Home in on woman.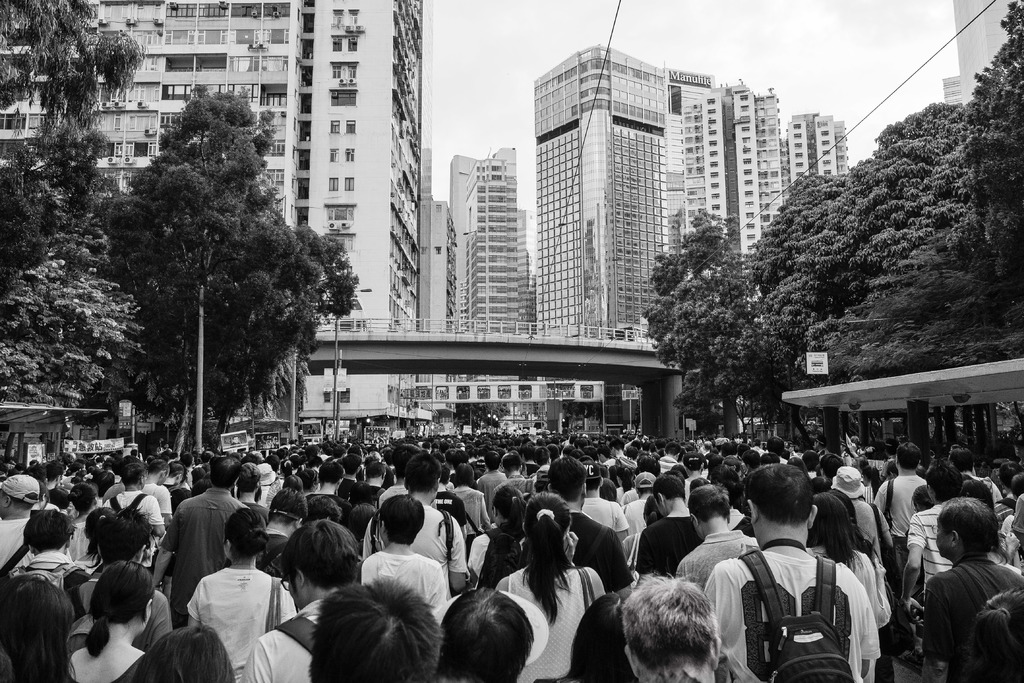
Homed in at <region>64, 561, 150, 682</region>.
